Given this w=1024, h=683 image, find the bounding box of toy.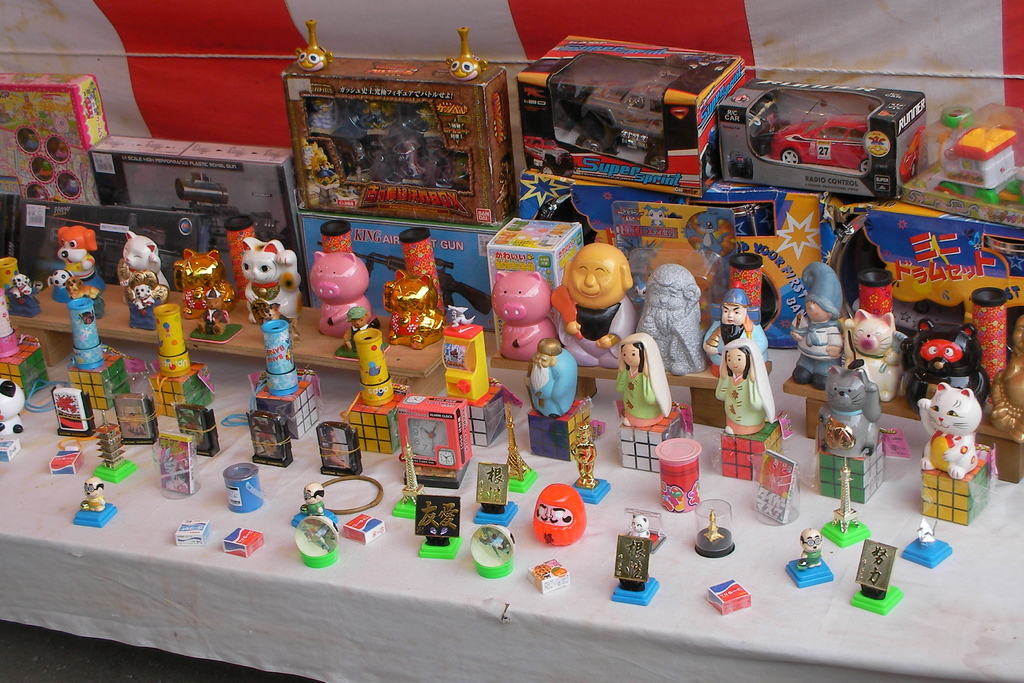
790, 263, 848, 393.
